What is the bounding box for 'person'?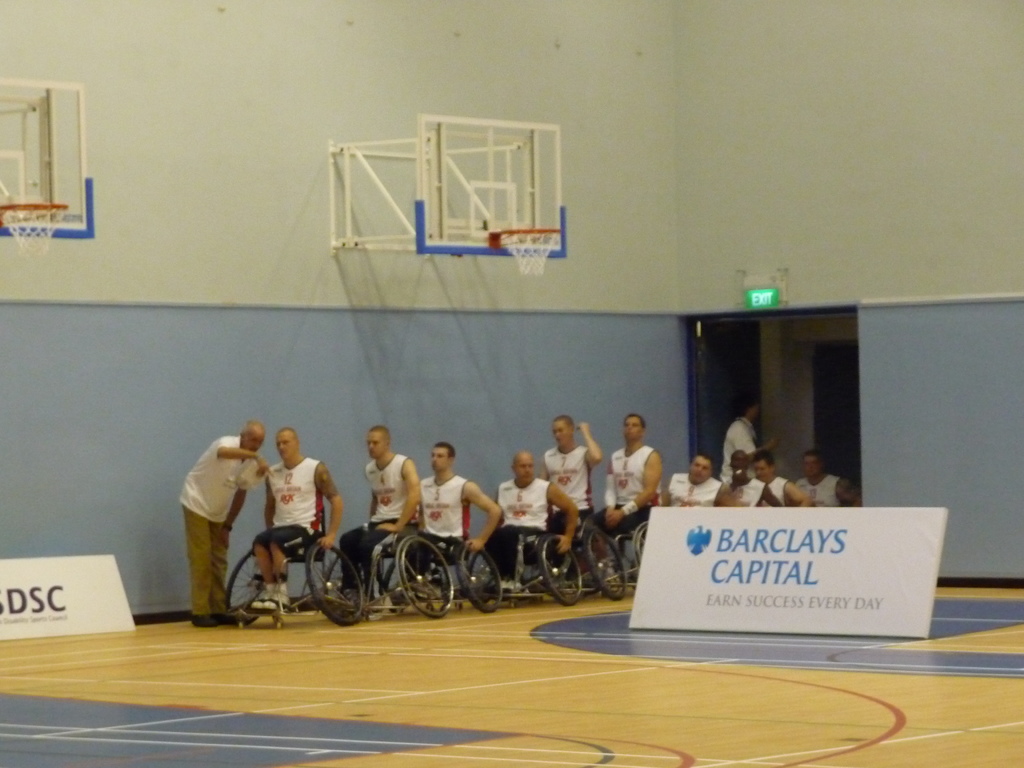
337, 426, 424, 609.
